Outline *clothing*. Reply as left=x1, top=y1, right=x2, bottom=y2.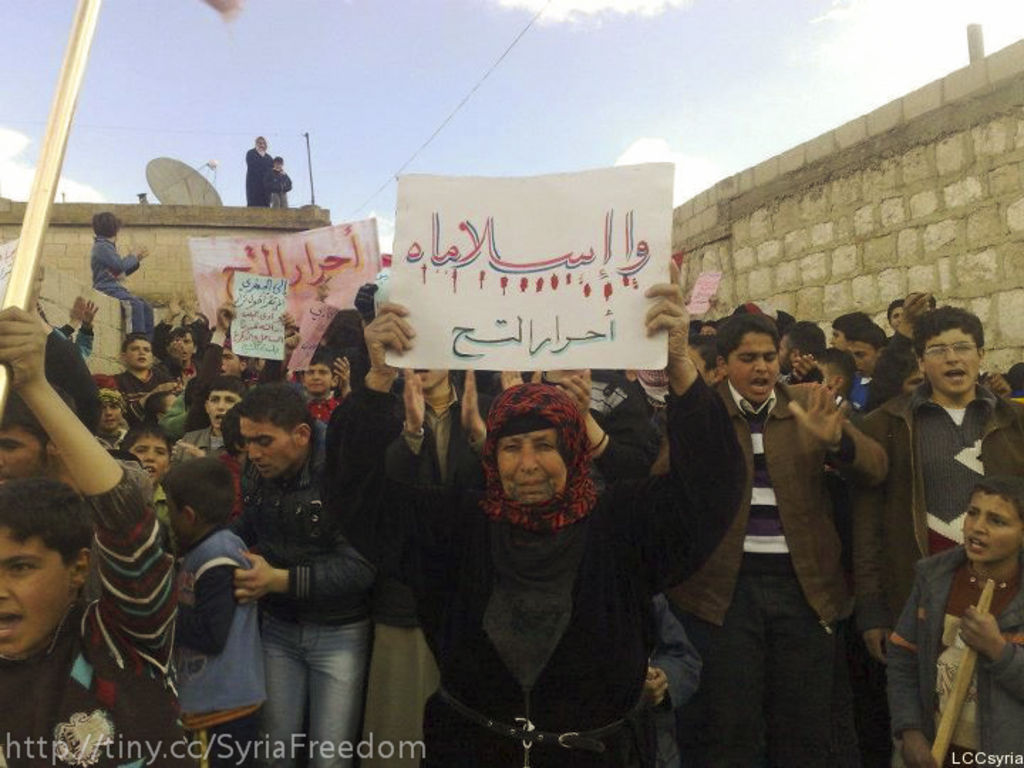
left=878, top=513, right=1023, bottom=761.
